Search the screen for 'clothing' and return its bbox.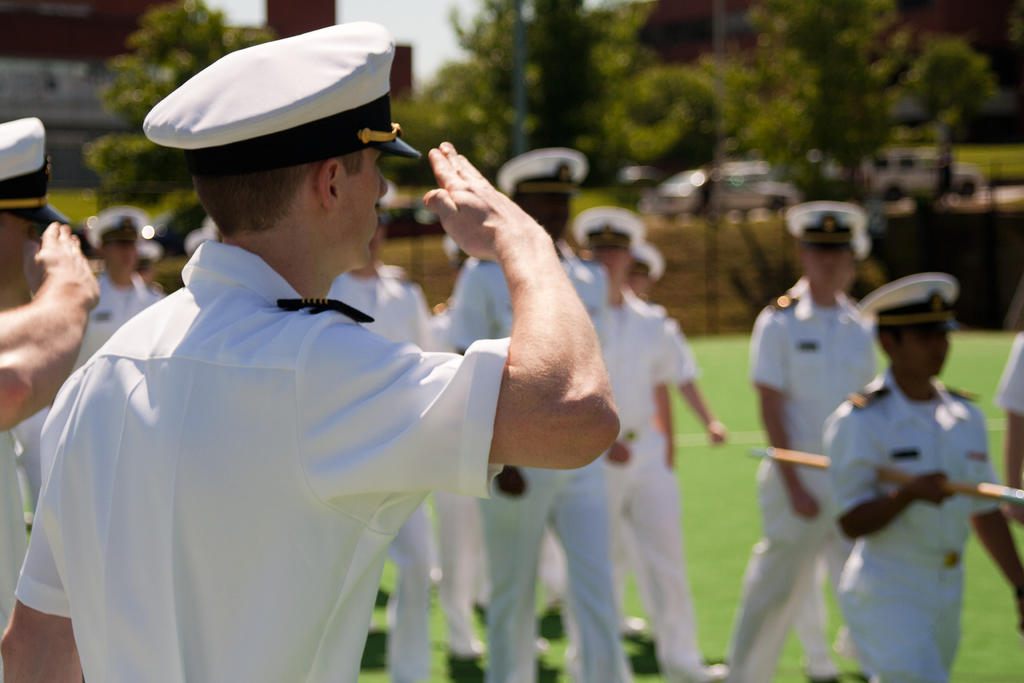
Found: rect(19, 409, 52, 514).
